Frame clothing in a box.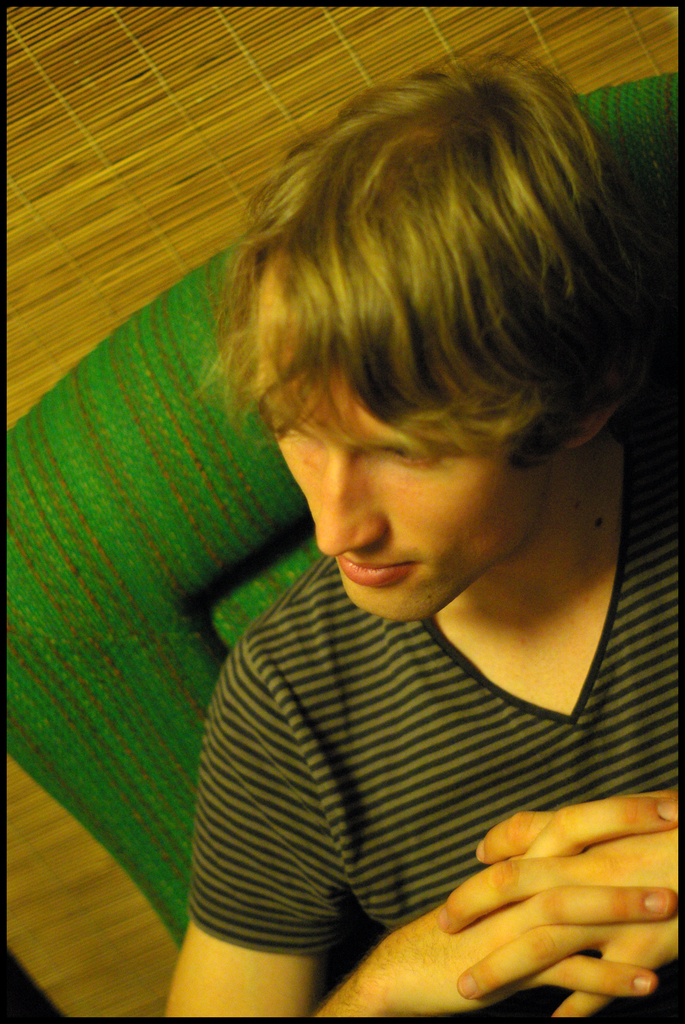
[x1=166, y1=508, x2=645, y2=982].
